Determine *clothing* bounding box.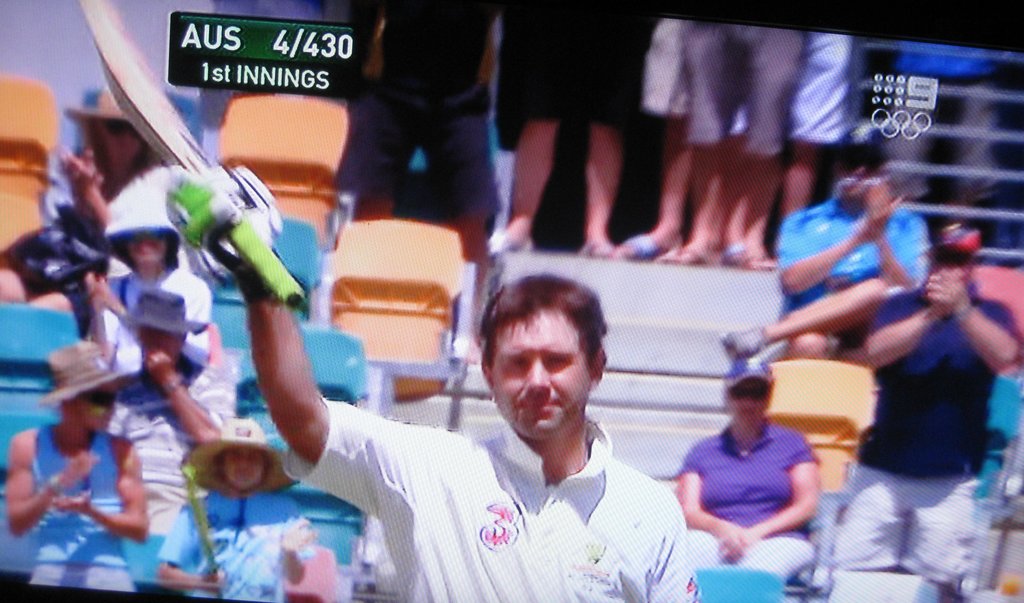
Determined: 676 417 820 588.
